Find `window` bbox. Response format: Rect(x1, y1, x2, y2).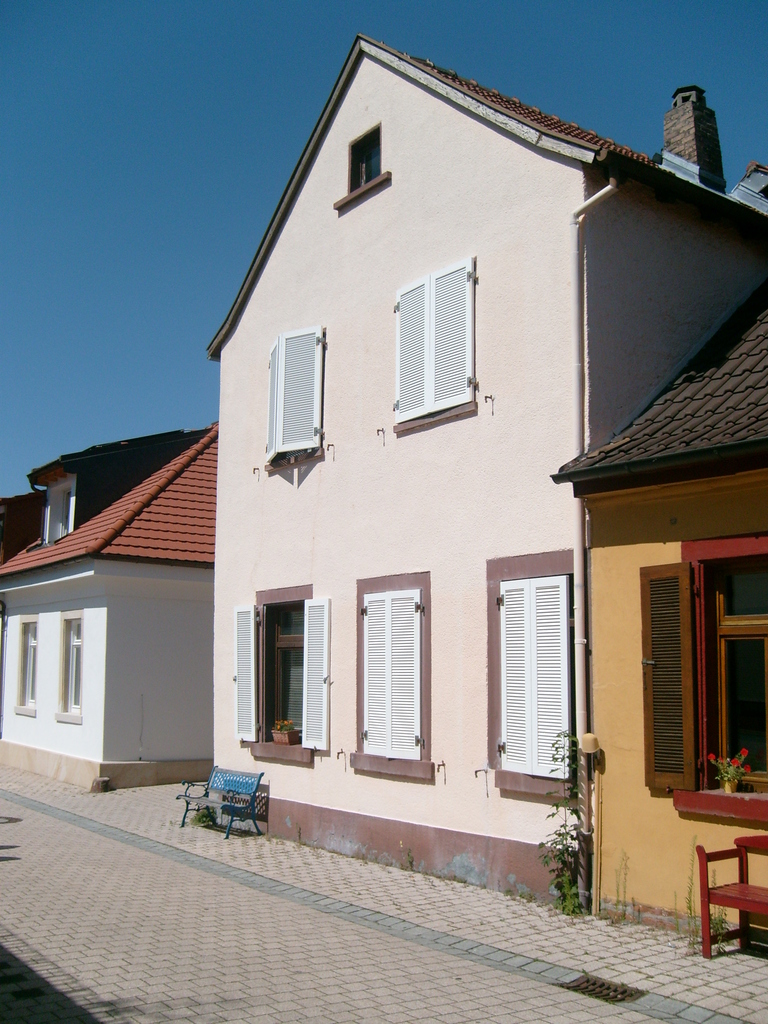
Rect(488, 547, 580, 809).
